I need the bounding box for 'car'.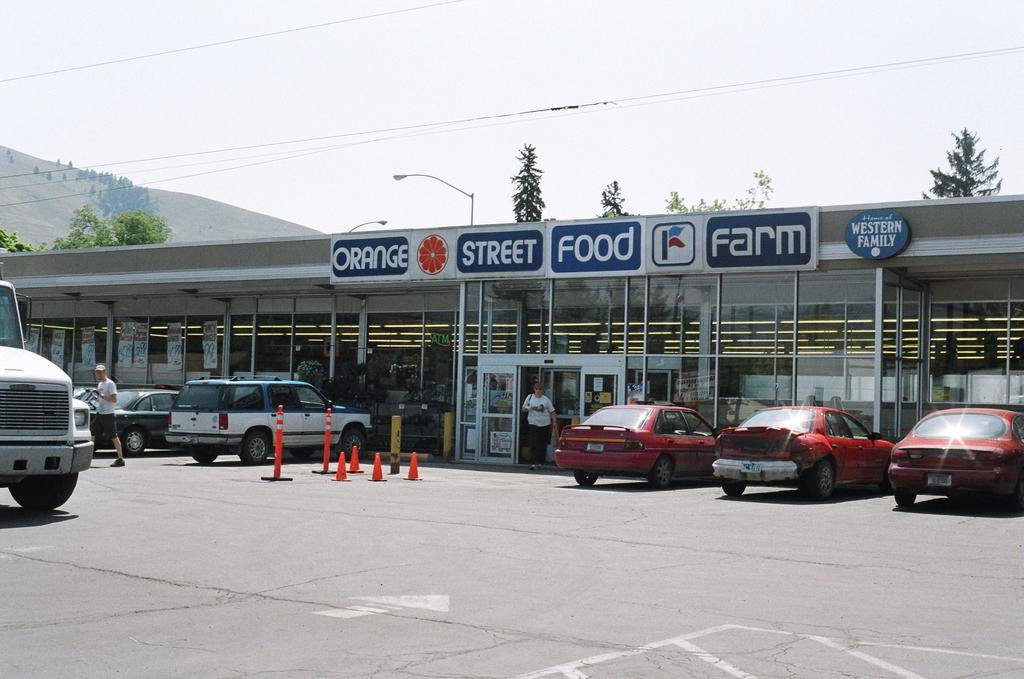
Here it is: bbox=(710, 405, 894, 496).
